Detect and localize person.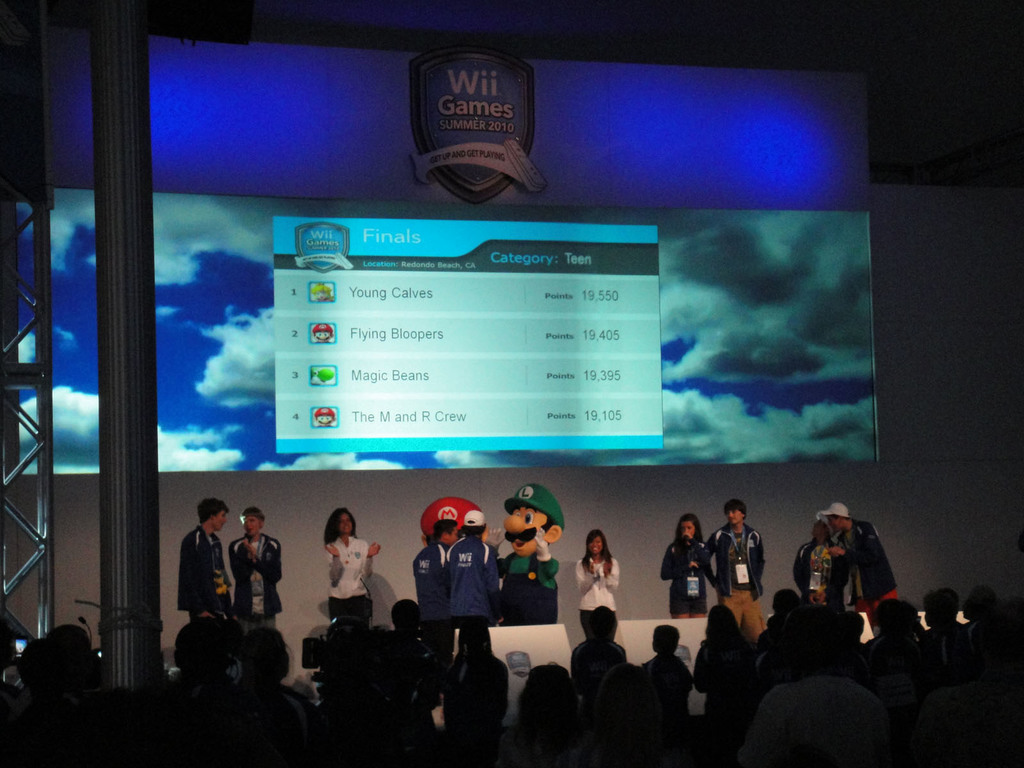
Localized at (178,497,230,622).
